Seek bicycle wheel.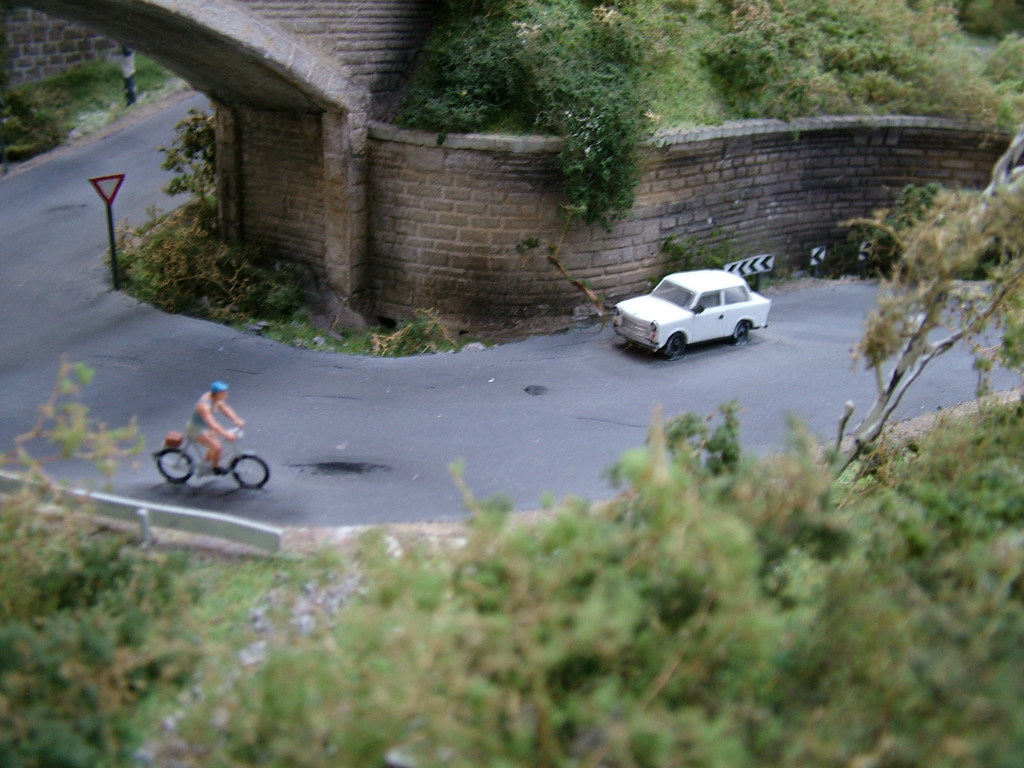
bbox=[228, 452, 273, 488].
